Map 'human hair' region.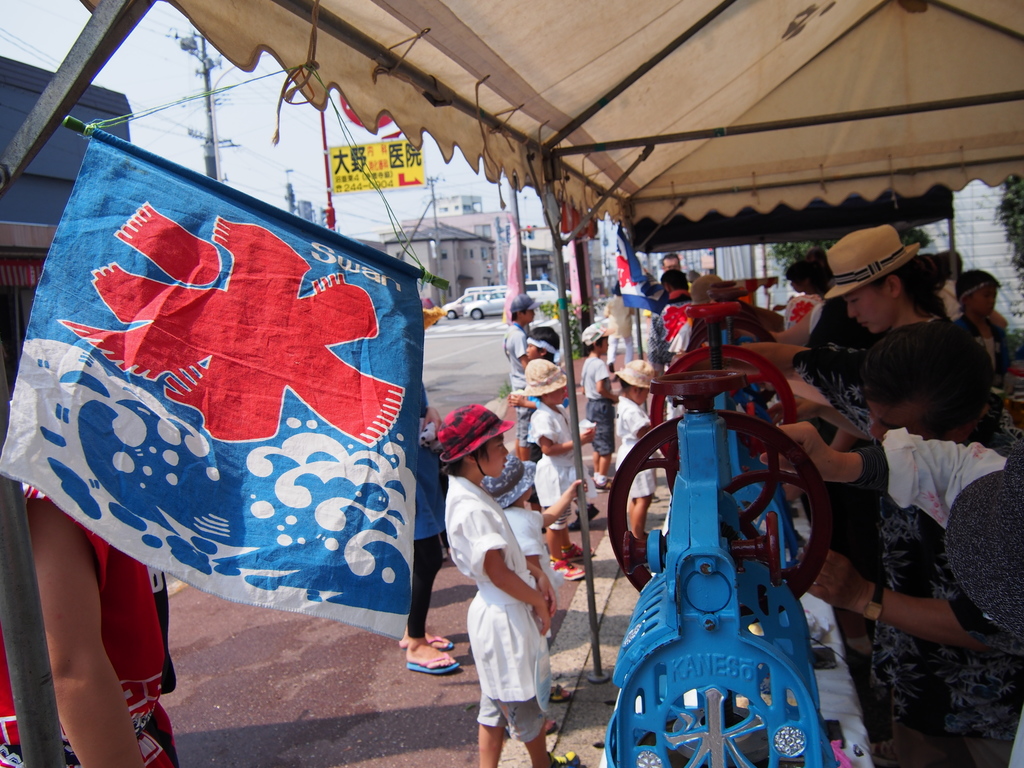
Mapped to BBox(868, 319, 995, 422).
